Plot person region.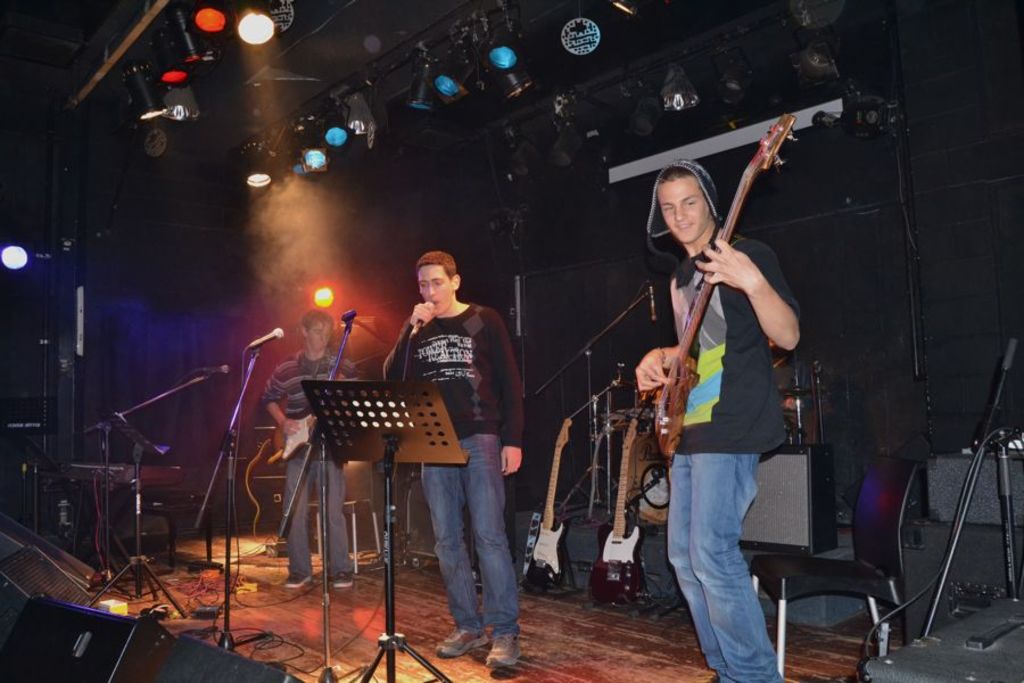
Plotted at [642,134,800,663].
